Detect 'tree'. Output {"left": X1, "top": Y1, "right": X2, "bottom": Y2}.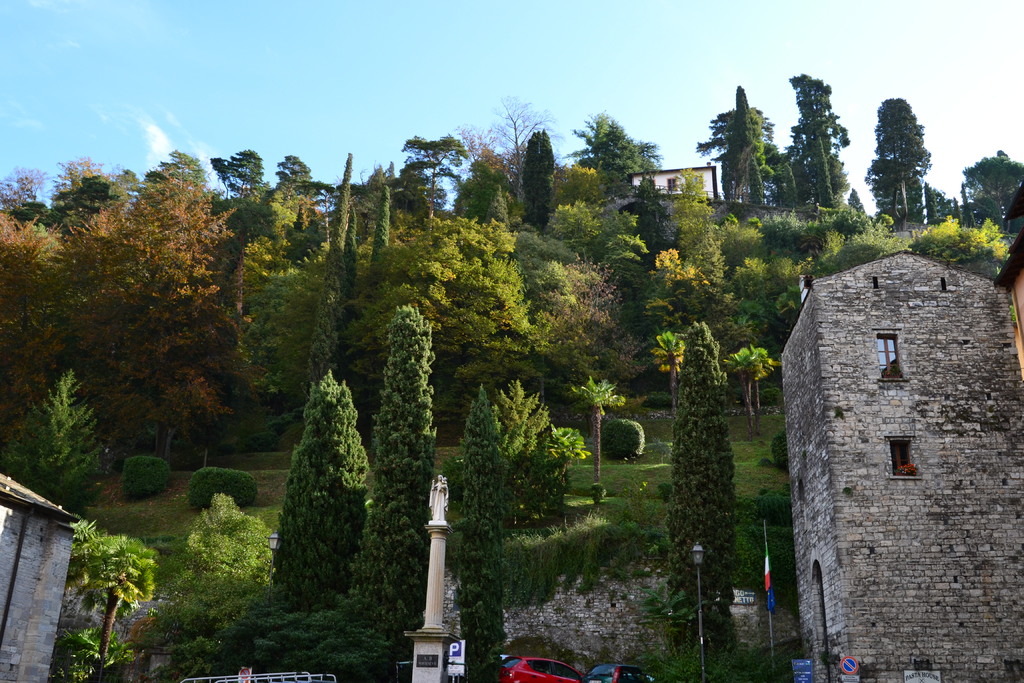
{"left": 367, "top": 157, "right": 394, "bottom": 278}.
